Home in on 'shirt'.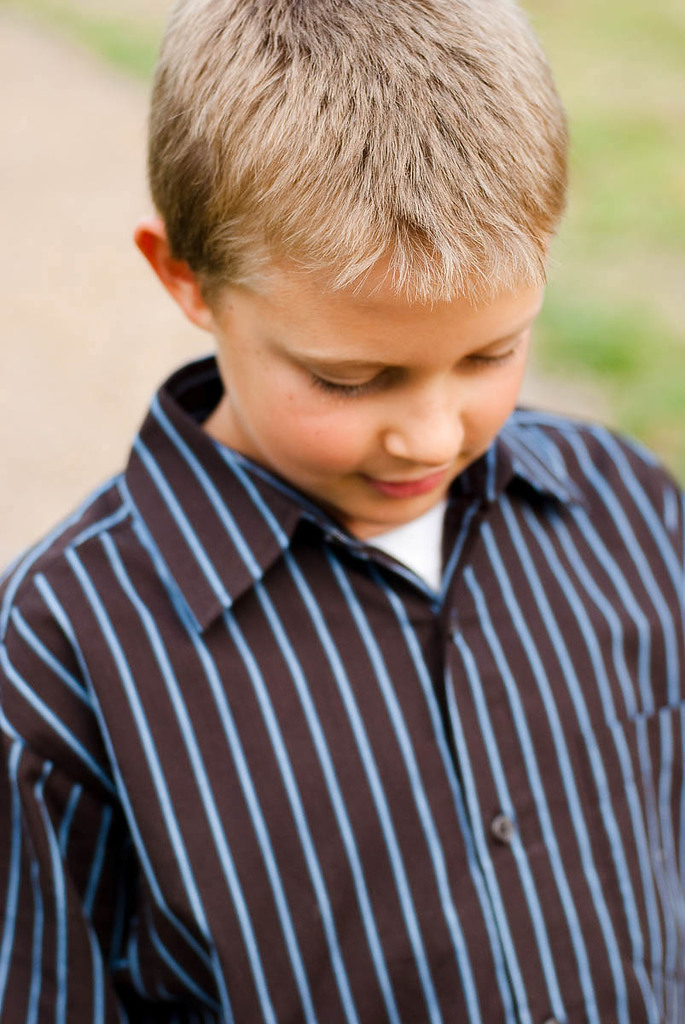
Homed in at bbox(0, 346, 682, 1021).
